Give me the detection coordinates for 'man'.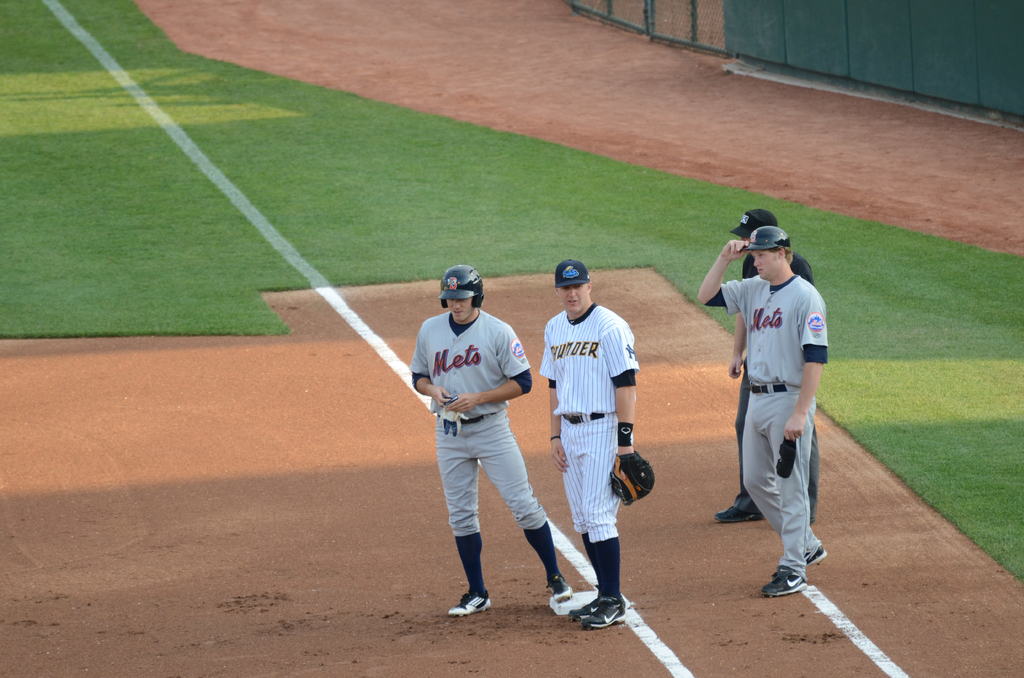
left=716, top=208, right=819, bottom=523.
